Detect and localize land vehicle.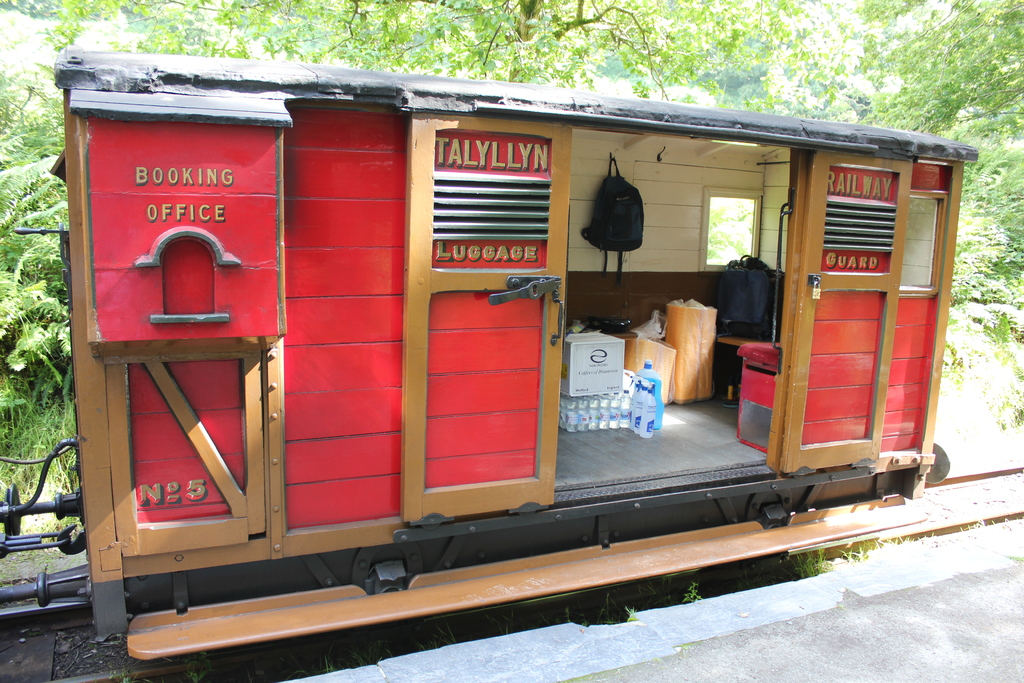
Localized at crop(0, 45, 984, 661).
